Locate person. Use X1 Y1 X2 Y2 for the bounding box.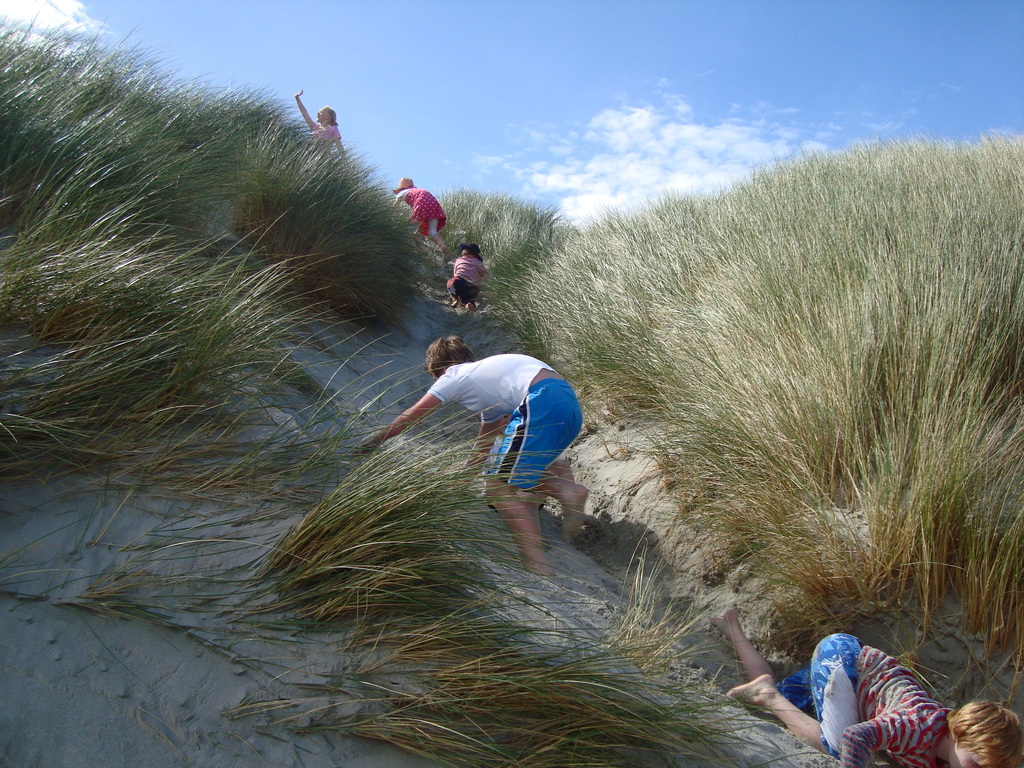
389 307 593 526.
